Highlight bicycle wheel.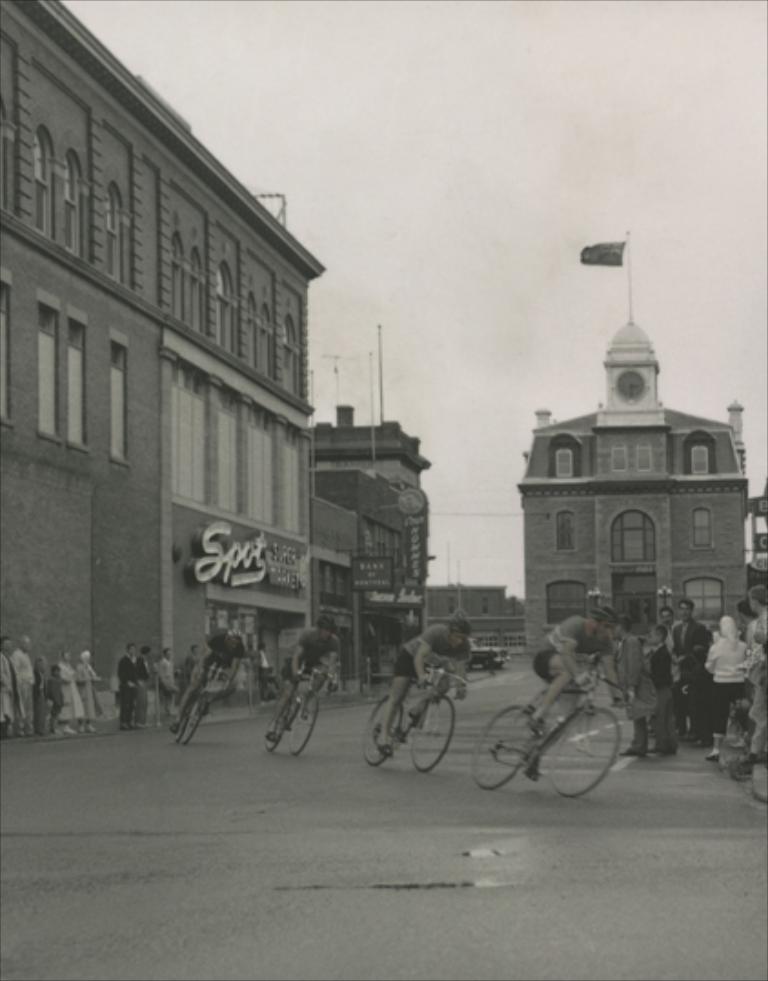
Highlighted region: [left=406, top=690, right=459, bottom=774].
